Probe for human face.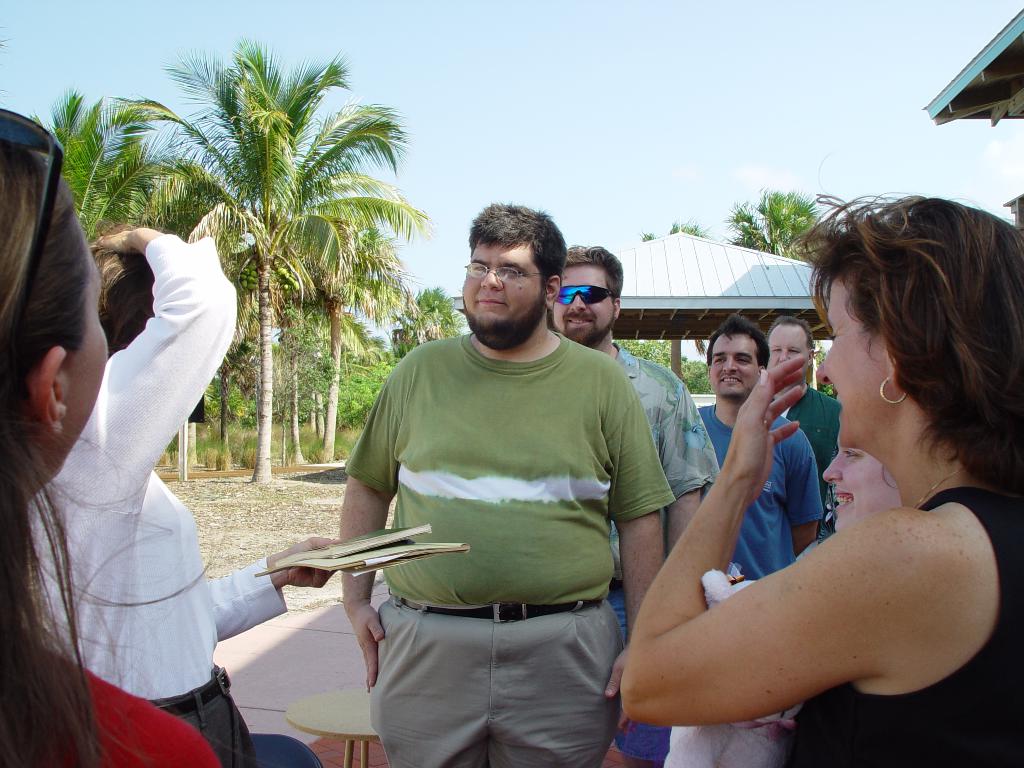
Probe result: region(815, 442, 901, 534).
